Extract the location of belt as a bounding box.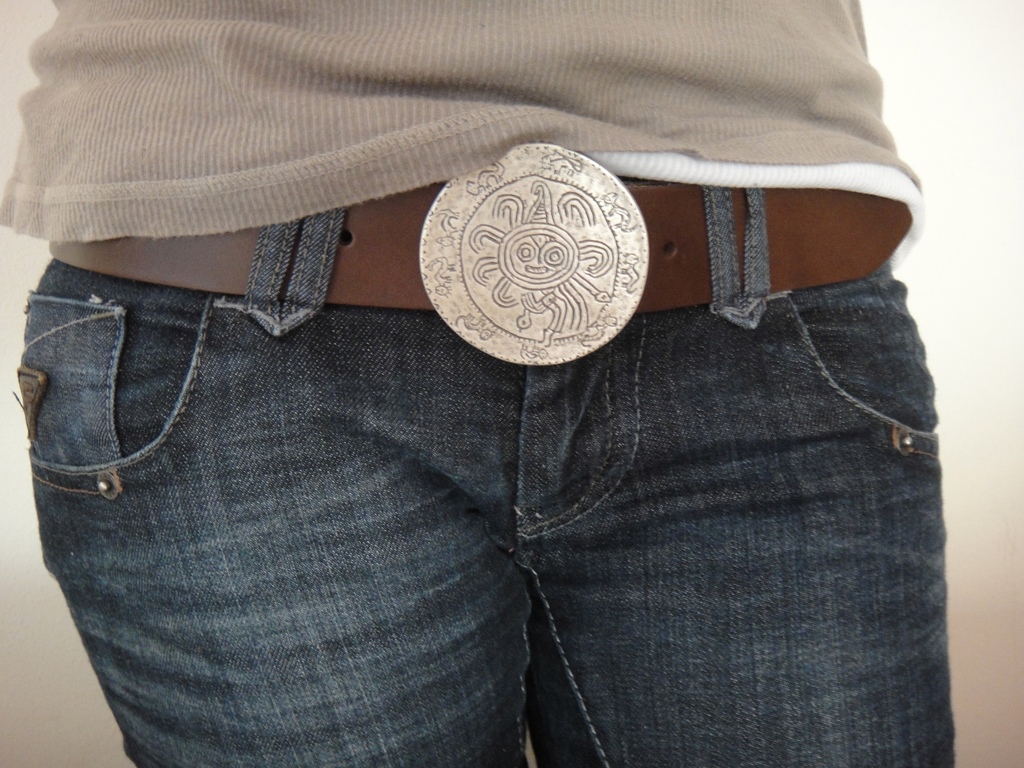
<bbox>44, 139, 913, 366</bbox>.
